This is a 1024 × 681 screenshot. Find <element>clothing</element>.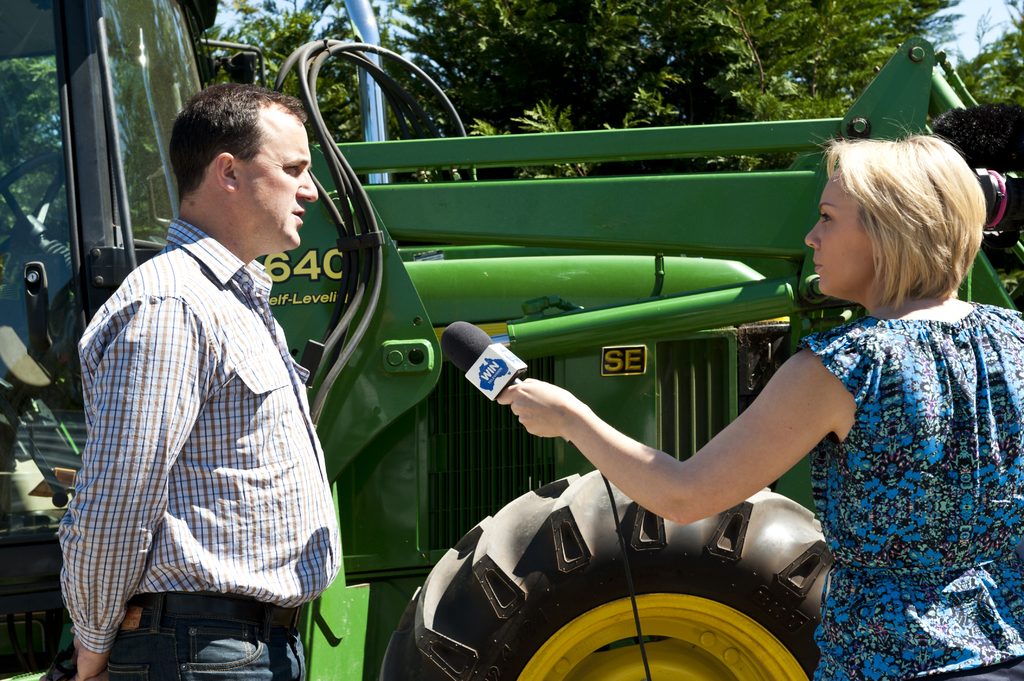
Bounding box: {"left": 810, "top": 307, "right": 1023, "bottom": 680}.
